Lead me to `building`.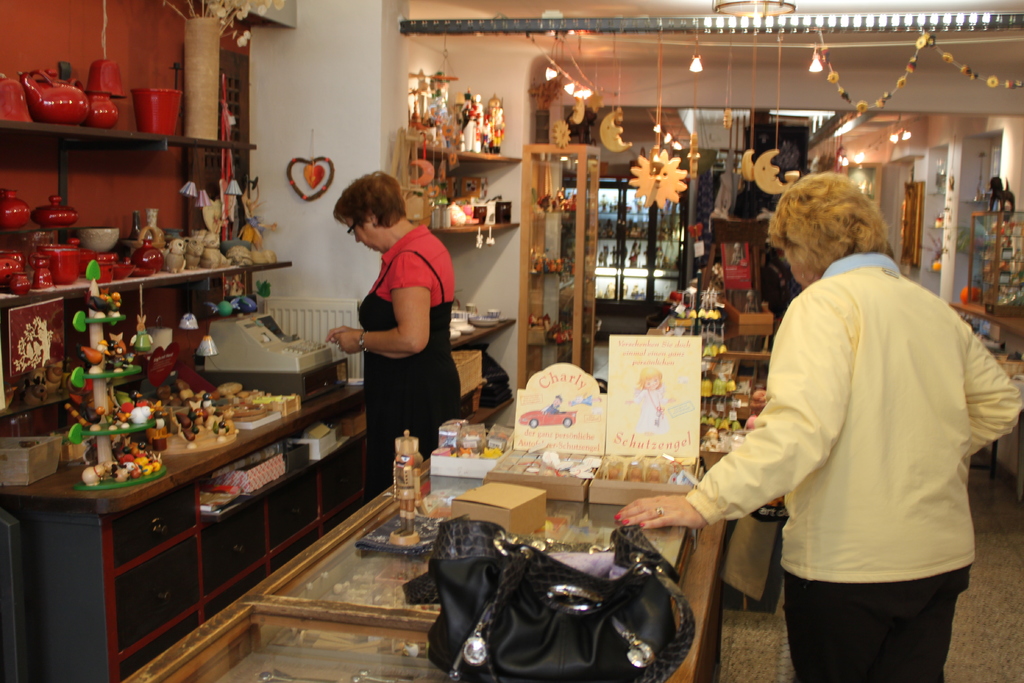
Lead to 0, 0, 1023, 682.
